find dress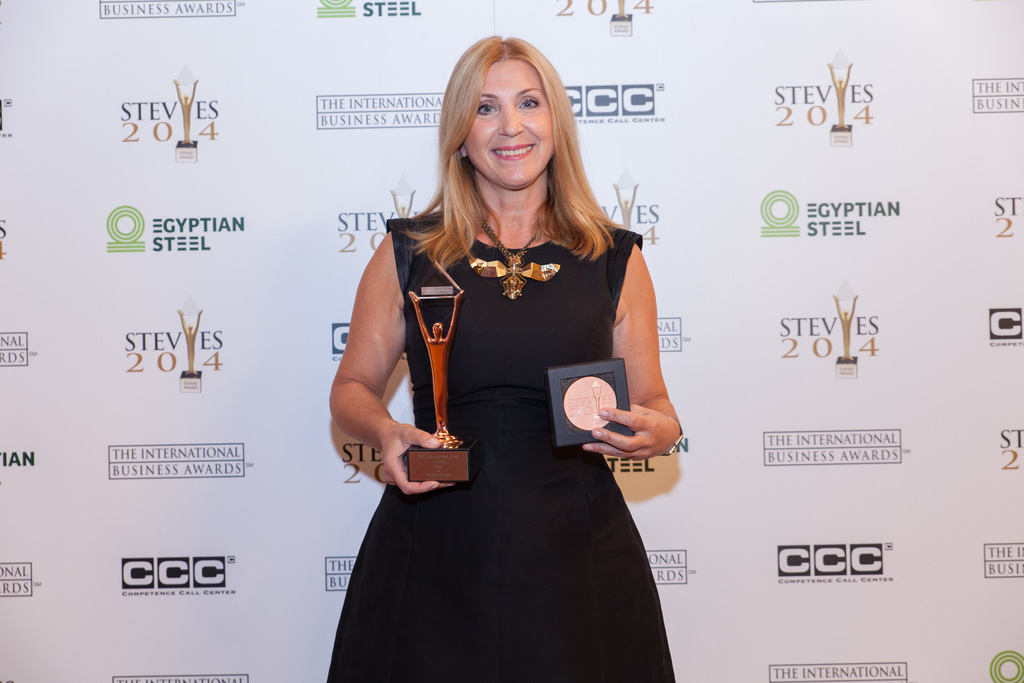
319/157/682/634
